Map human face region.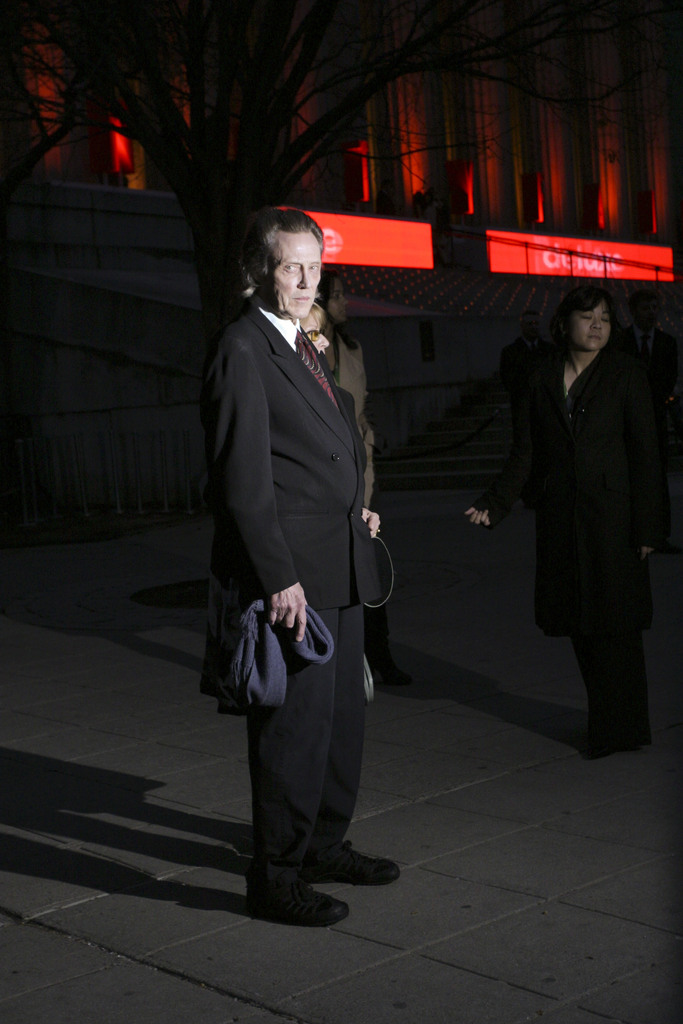
Mapped to [left=303, top=321, right=328, bottom=354].
